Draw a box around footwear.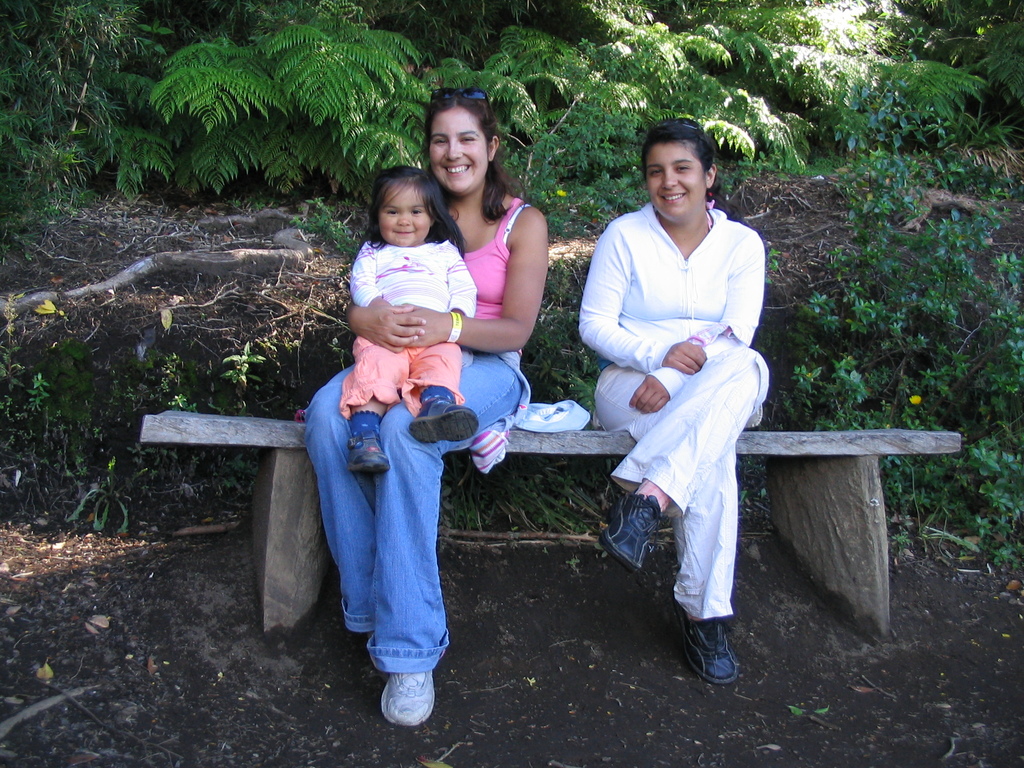
box=[666, 612, 748, 692].
